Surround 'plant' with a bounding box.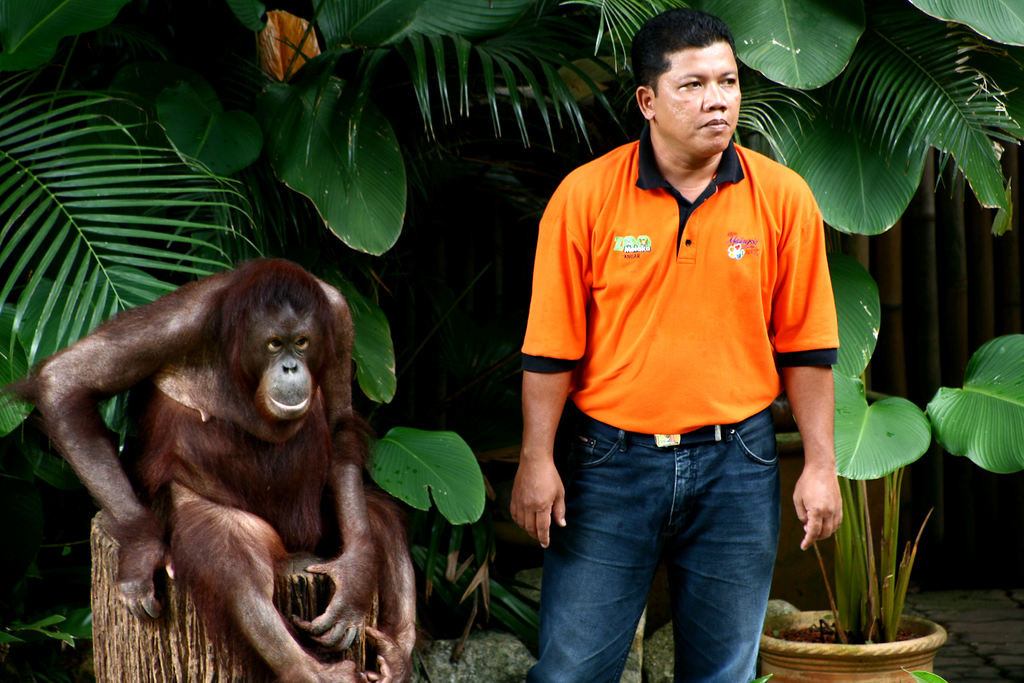
[x1=0, y1=613, x2=71, y2=664].
